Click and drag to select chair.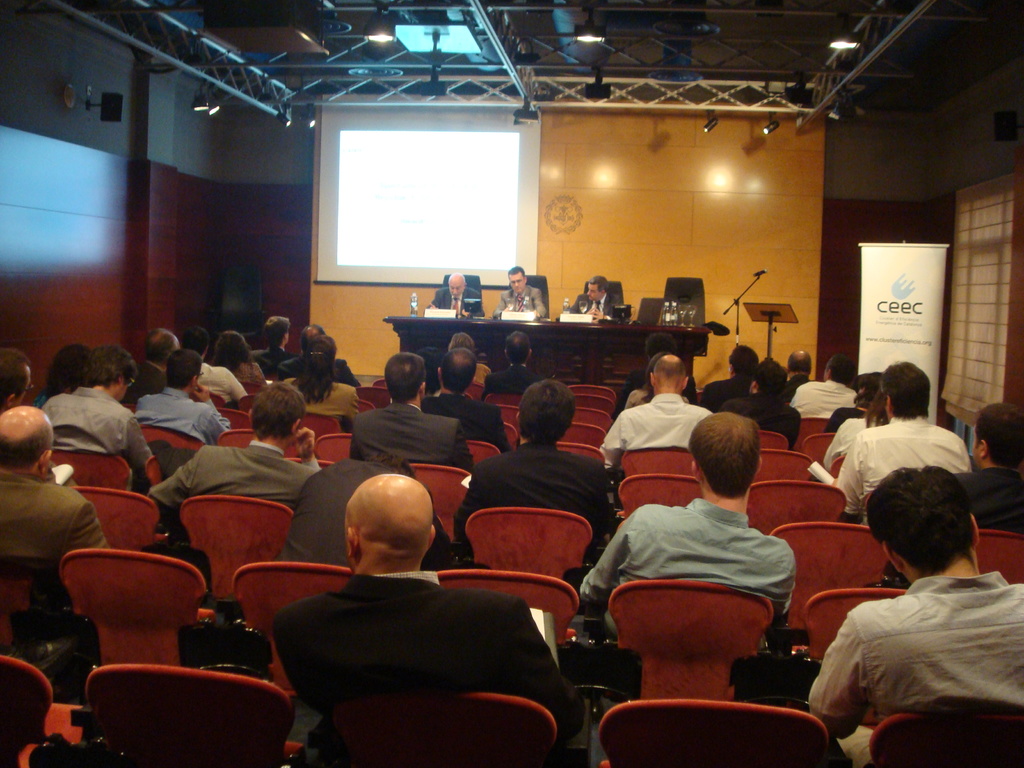
Selection: 563:383:614:406.
